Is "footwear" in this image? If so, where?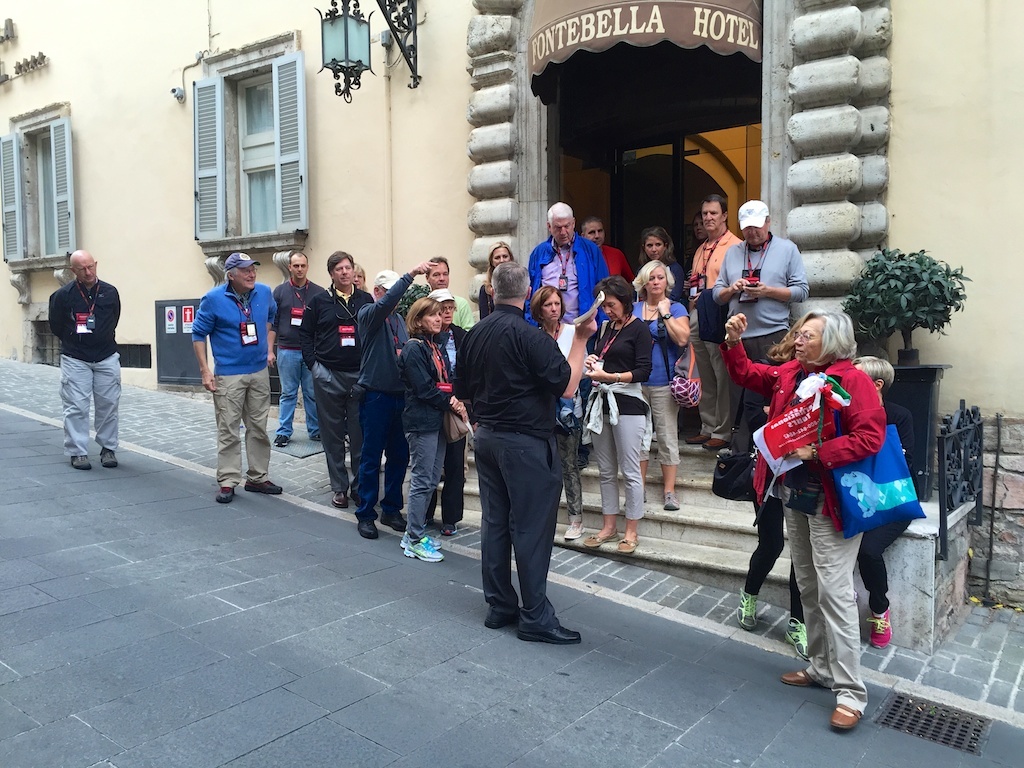
Yes, at region(241, 475, 283, 491).
